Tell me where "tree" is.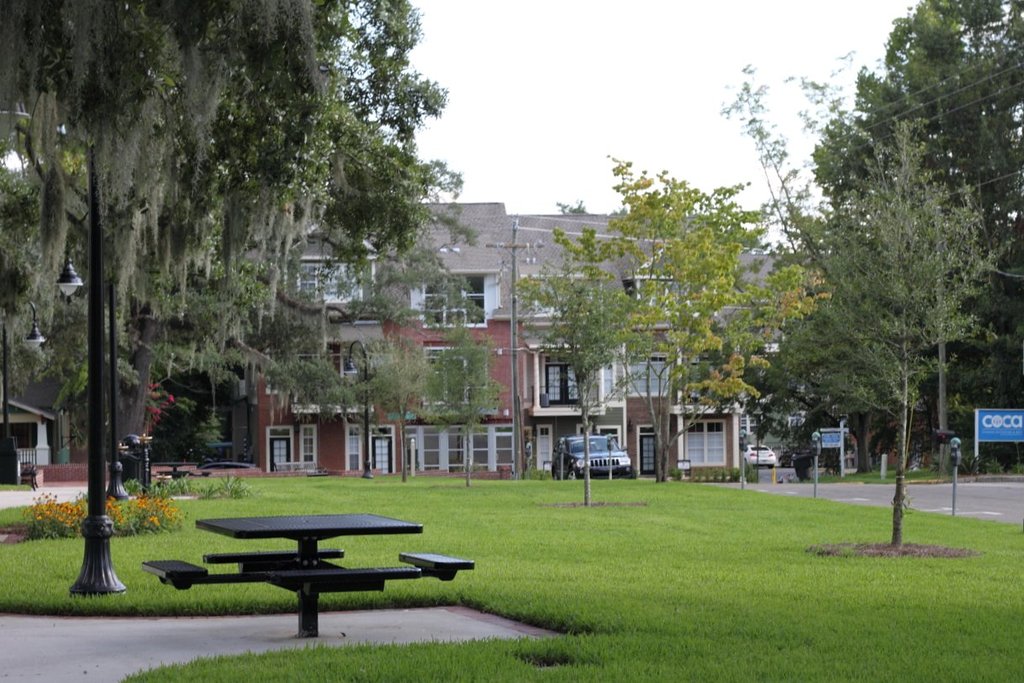
"tree" is at <region>773, 0, 1023, 484</region>.
